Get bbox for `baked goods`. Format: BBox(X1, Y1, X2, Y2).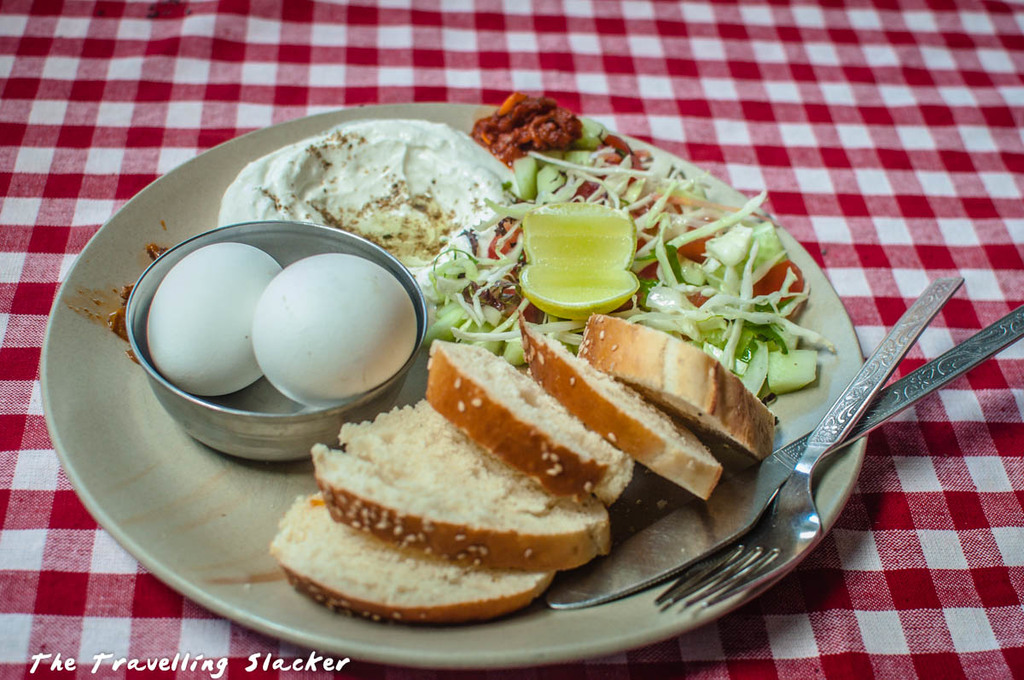
BBox(283, 487, 560, 623).
